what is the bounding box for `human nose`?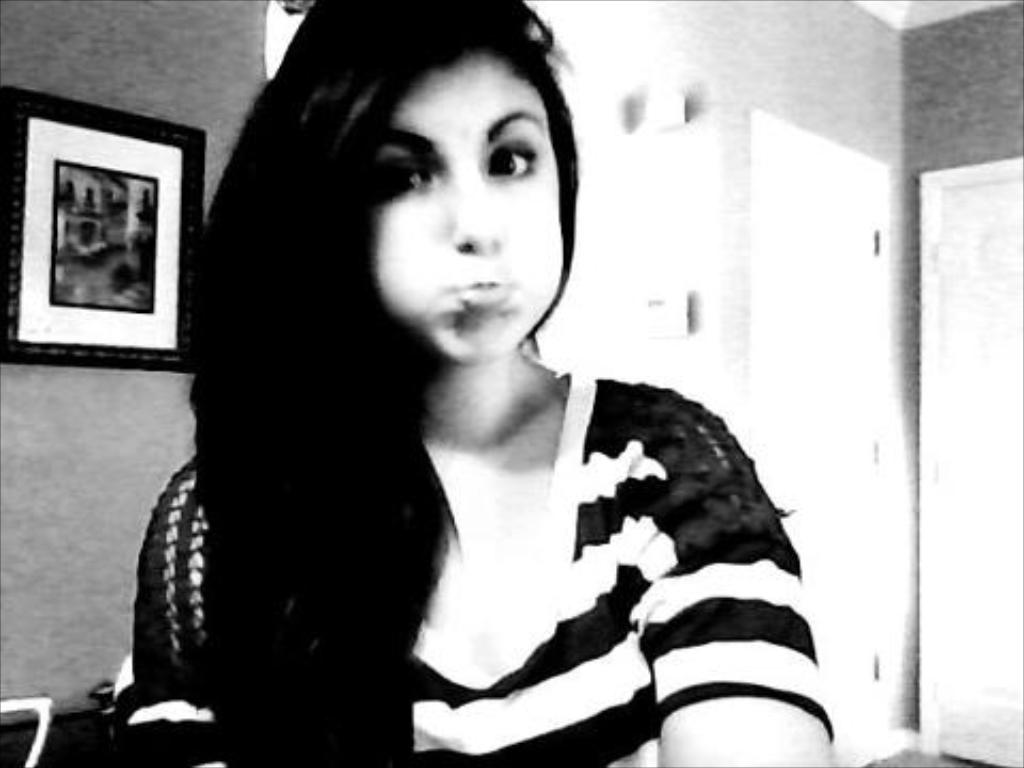
rect(454, 181, 508, 256).
